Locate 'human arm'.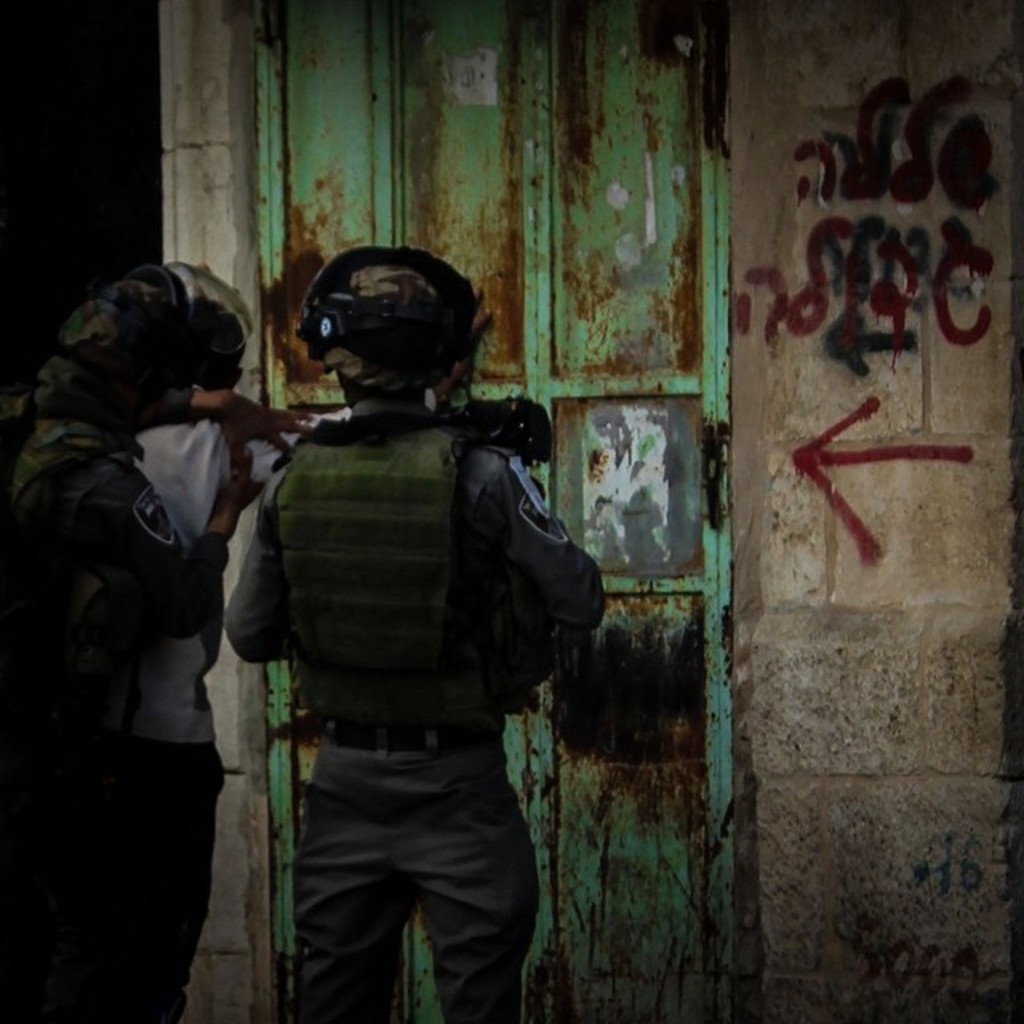
Bounding box: <box>80,450,266,638</box>.
